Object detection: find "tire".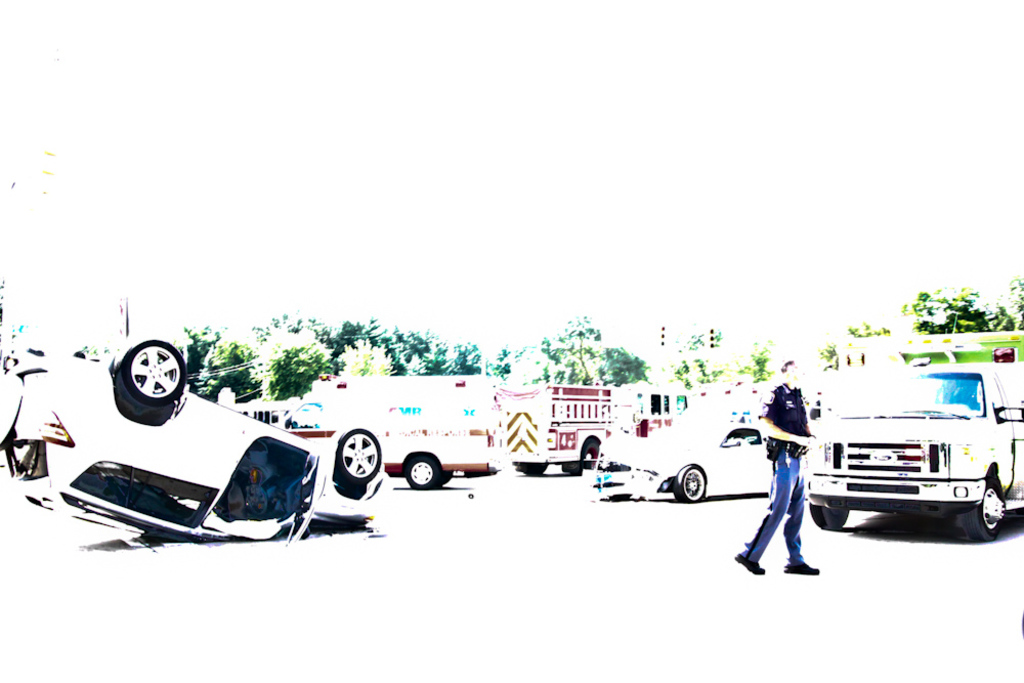
[404,458,439,489].
